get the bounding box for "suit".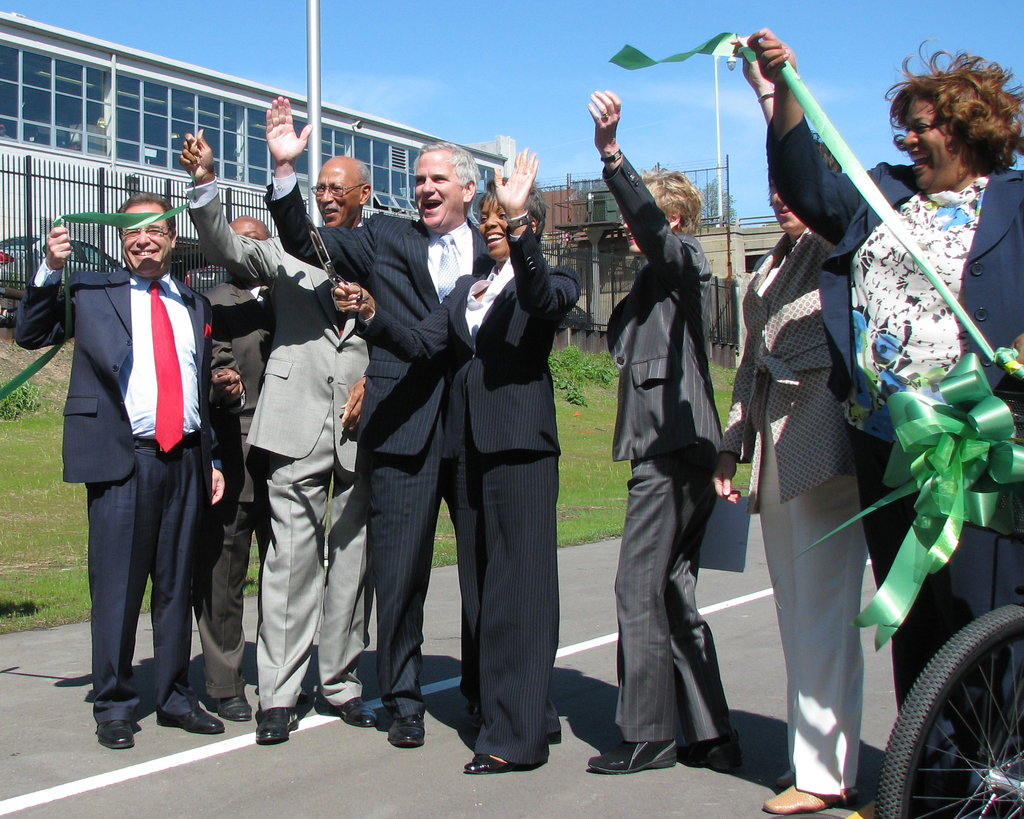
{"left": 768, "top": 116, "right": 1023, "bottom": 818}.
